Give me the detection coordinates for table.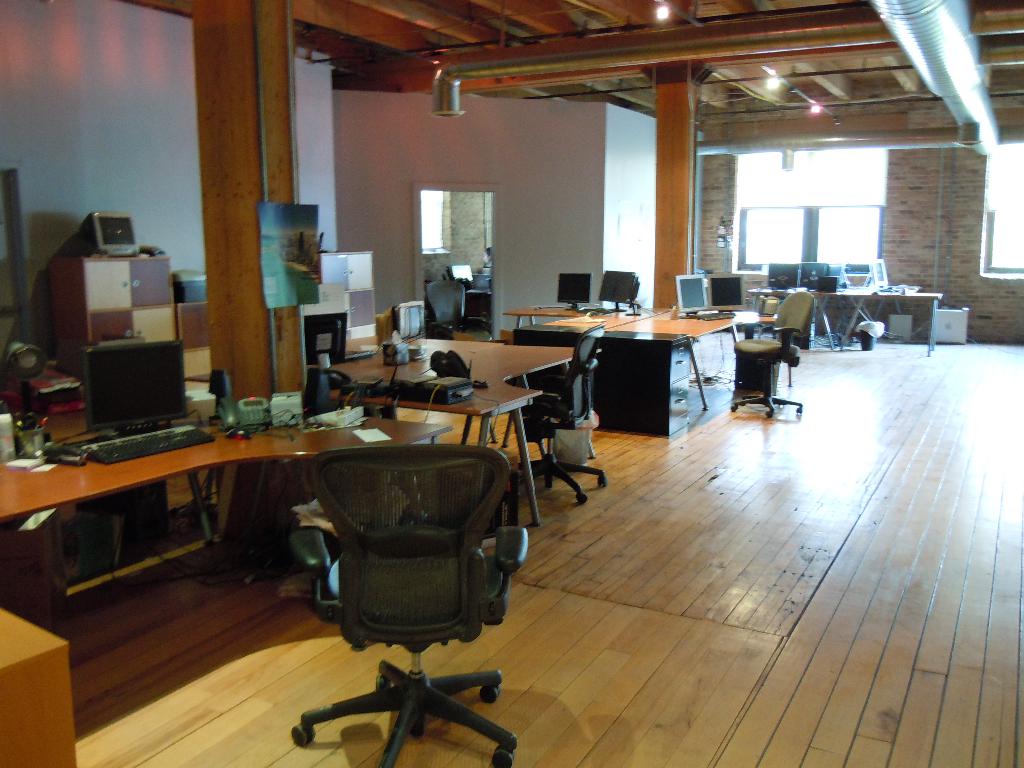
{"left": 0, "top": 396, "right": 442, "bottom": 543}.
